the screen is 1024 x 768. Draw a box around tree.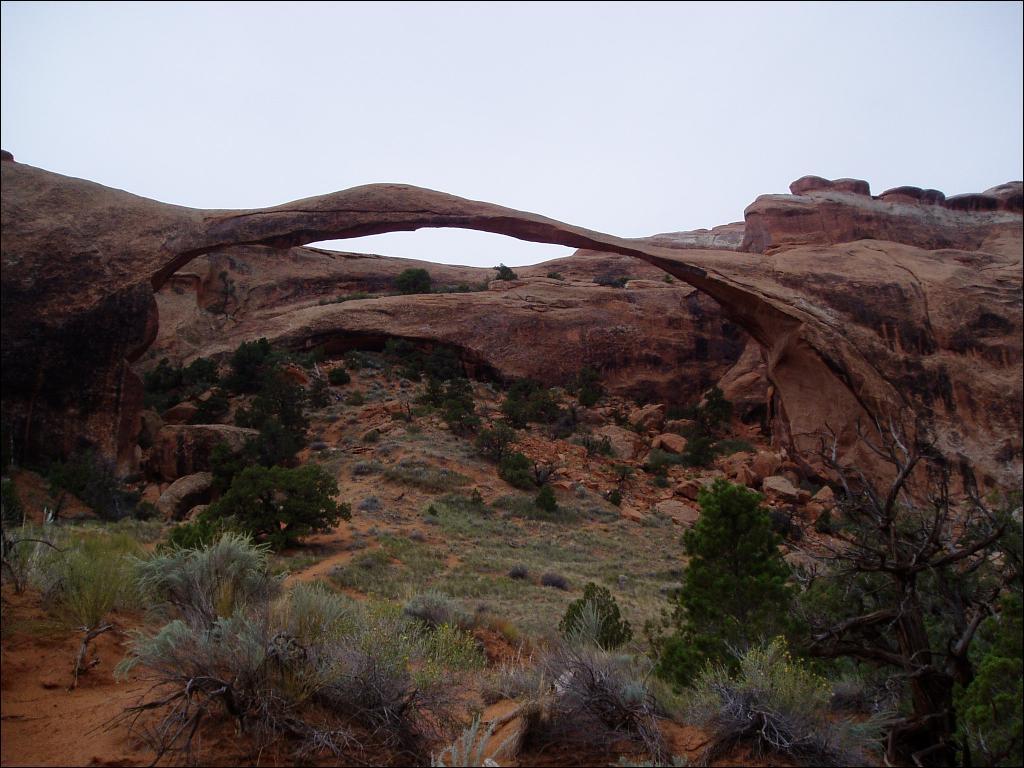
{"x1": 393, "y1": 261, "x2": 432, "y2": 295}.
